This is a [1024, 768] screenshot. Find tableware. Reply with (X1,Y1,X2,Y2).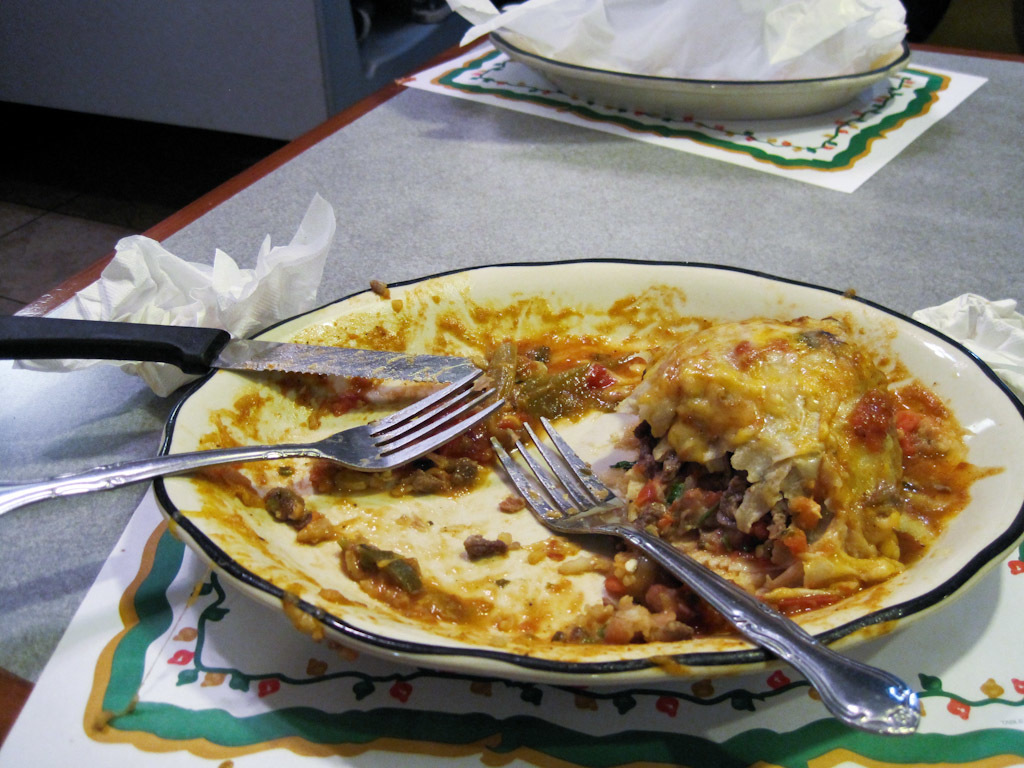
(486,28,911,120).
